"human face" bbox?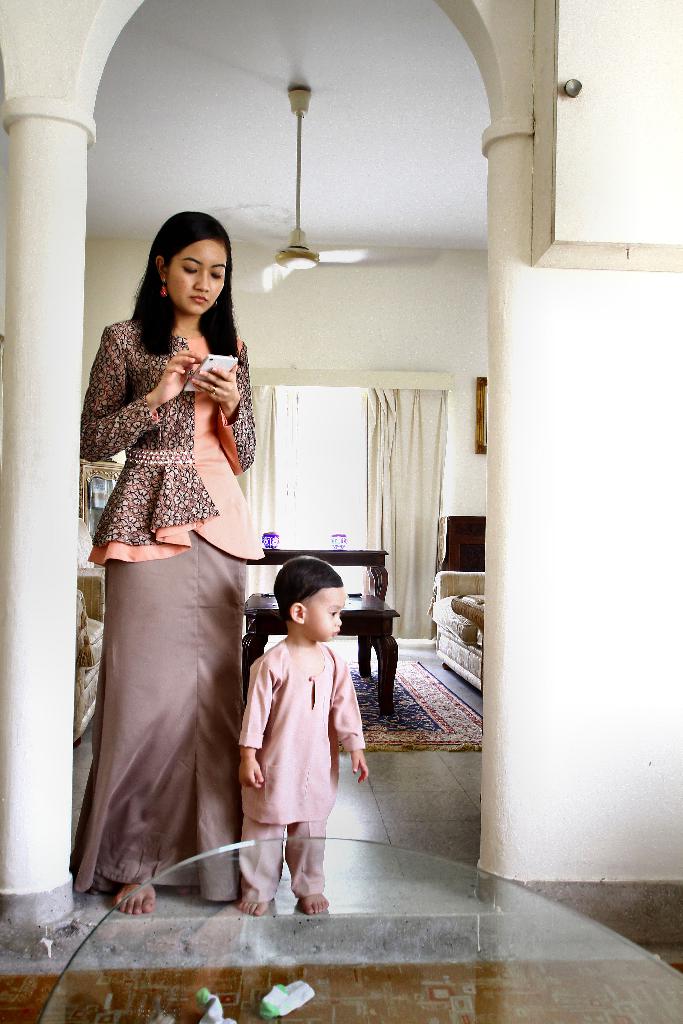
pyautogui.locateOnScreen(164, 241, 224, 317)
